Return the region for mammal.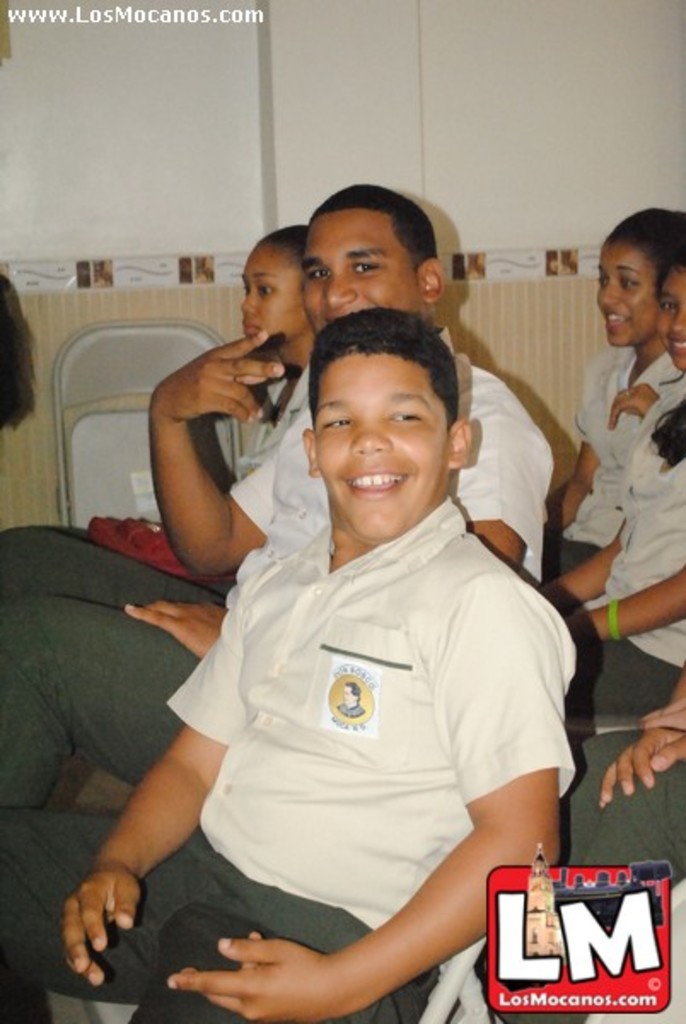
left=563, top=679, right=684, bottom=882.
